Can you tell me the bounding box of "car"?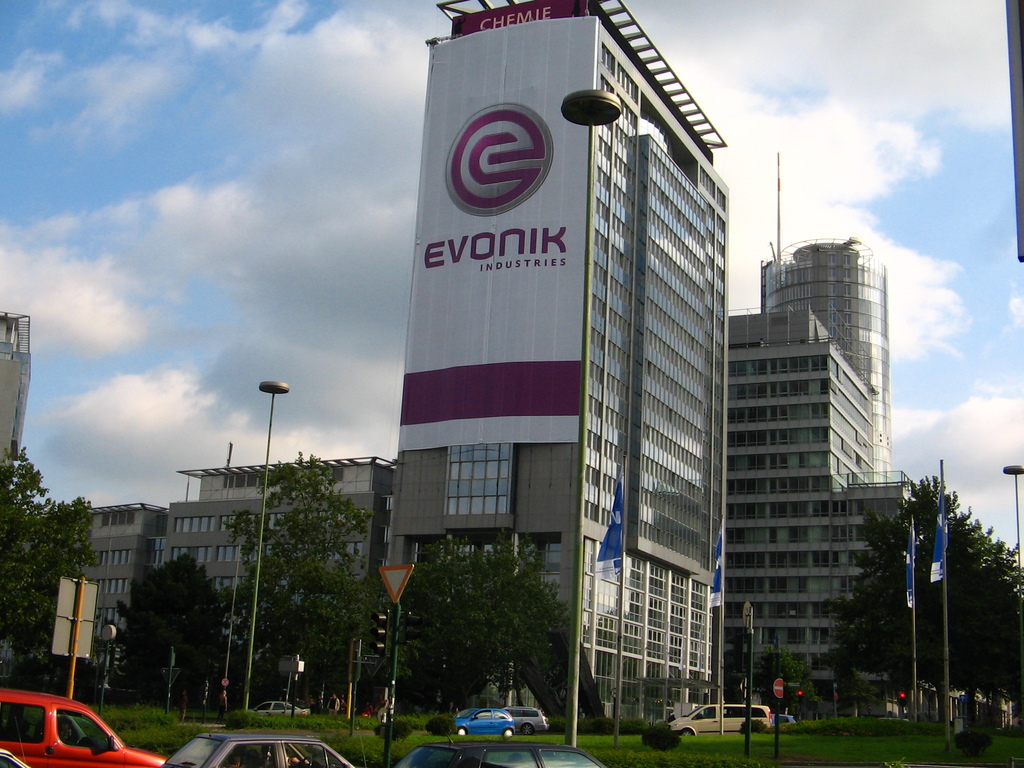
<bbox>0, 687, 179, 767</bbox>.
